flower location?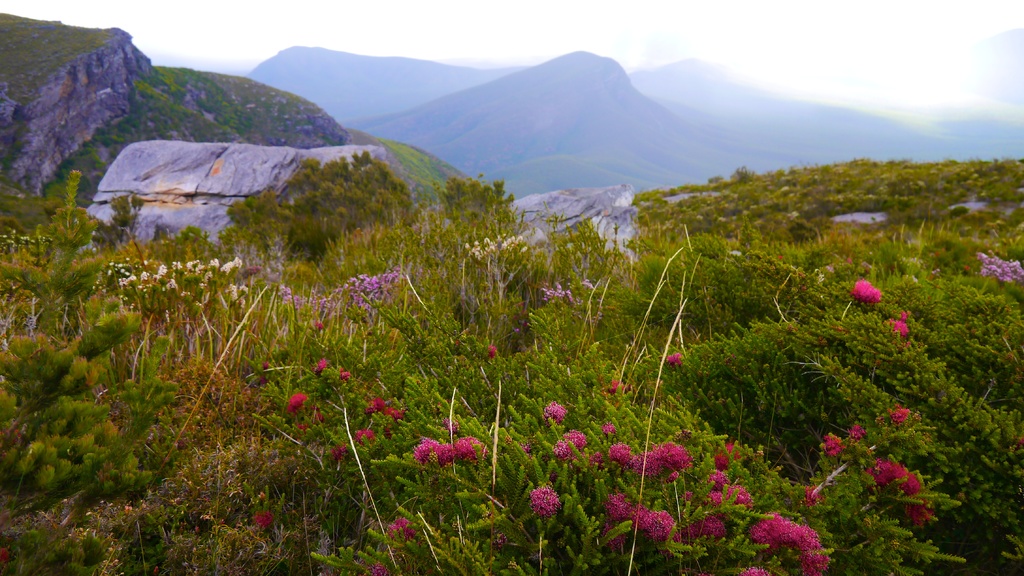
{"x1": 539, "y1": 403, "x2": 566, "y2": 424}
